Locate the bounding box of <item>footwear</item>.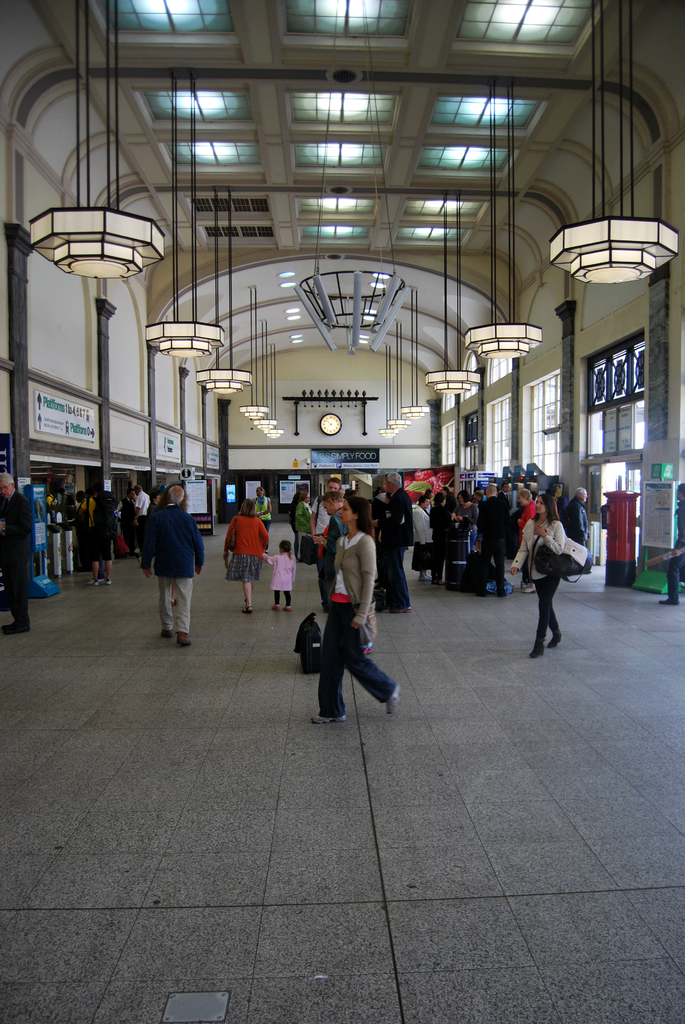
Bounding box: 243, 610, 251, 617.
